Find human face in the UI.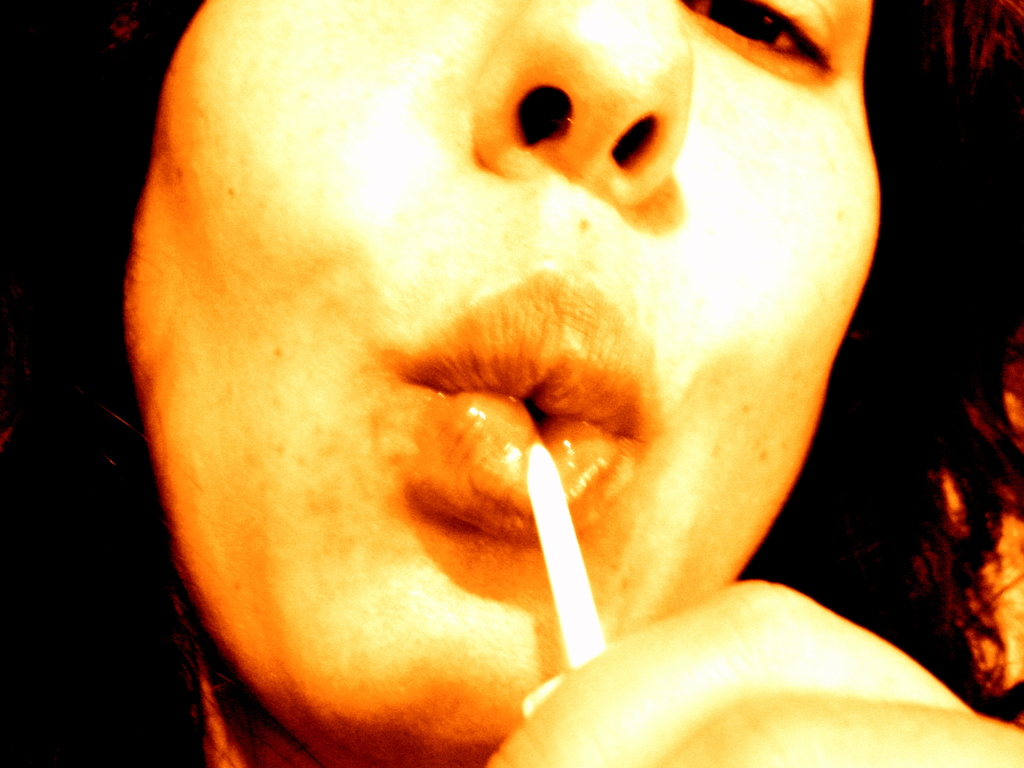
UI element at 116,0,878,740.
